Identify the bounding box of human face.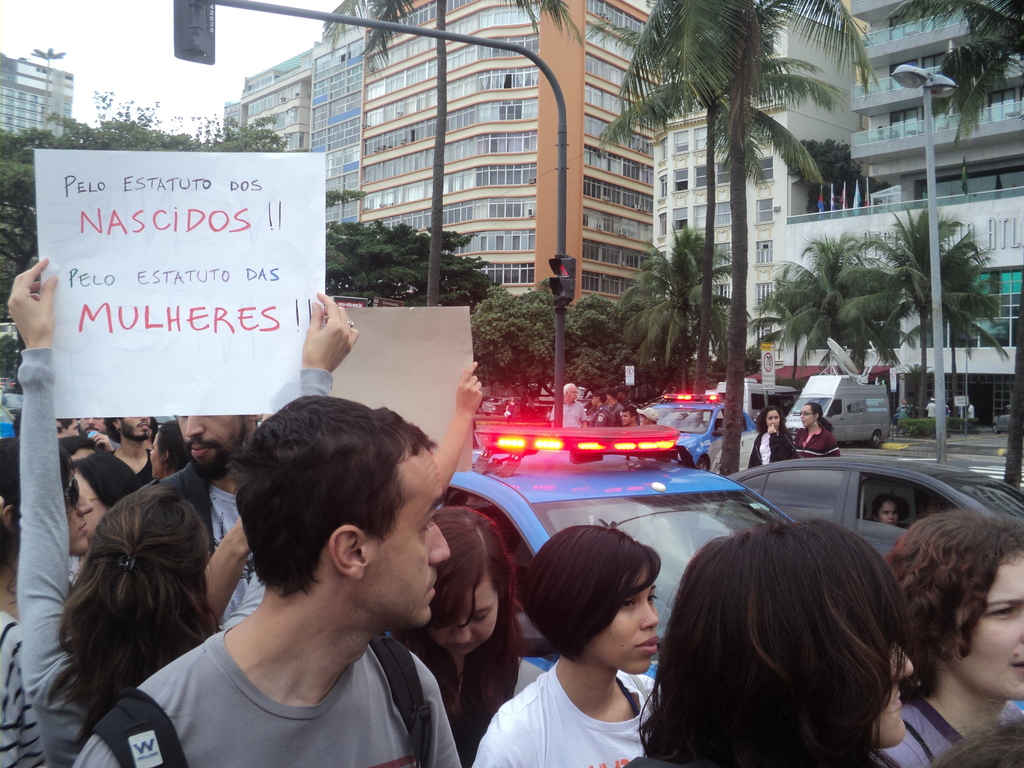
[x1=61, y1=418, x2=81, y2=436].
